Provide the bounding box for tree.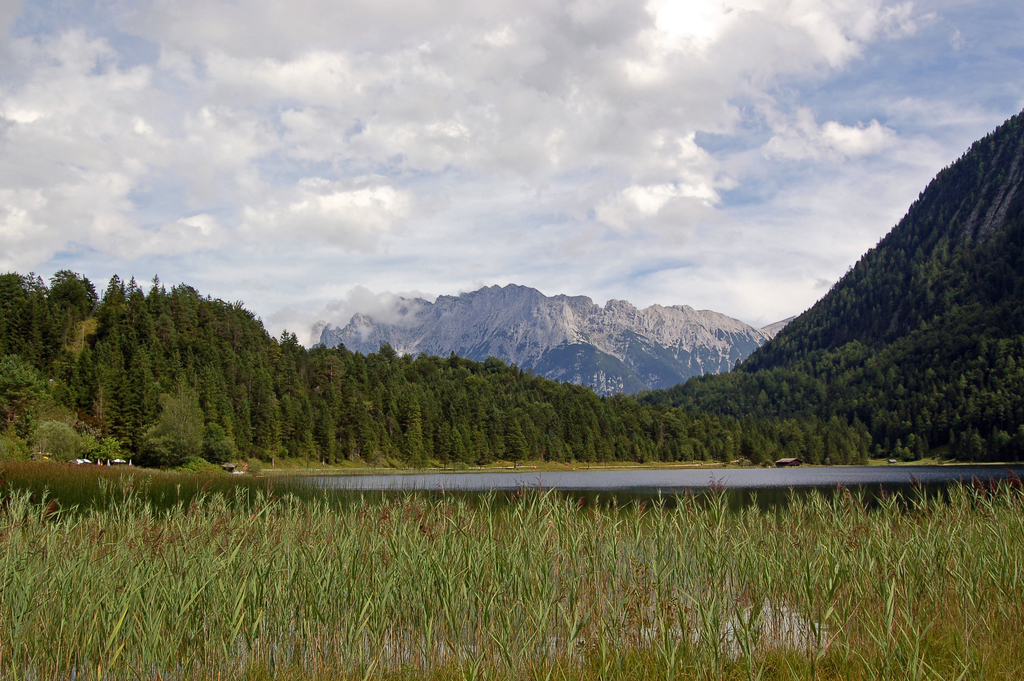
0:347:49:427.
